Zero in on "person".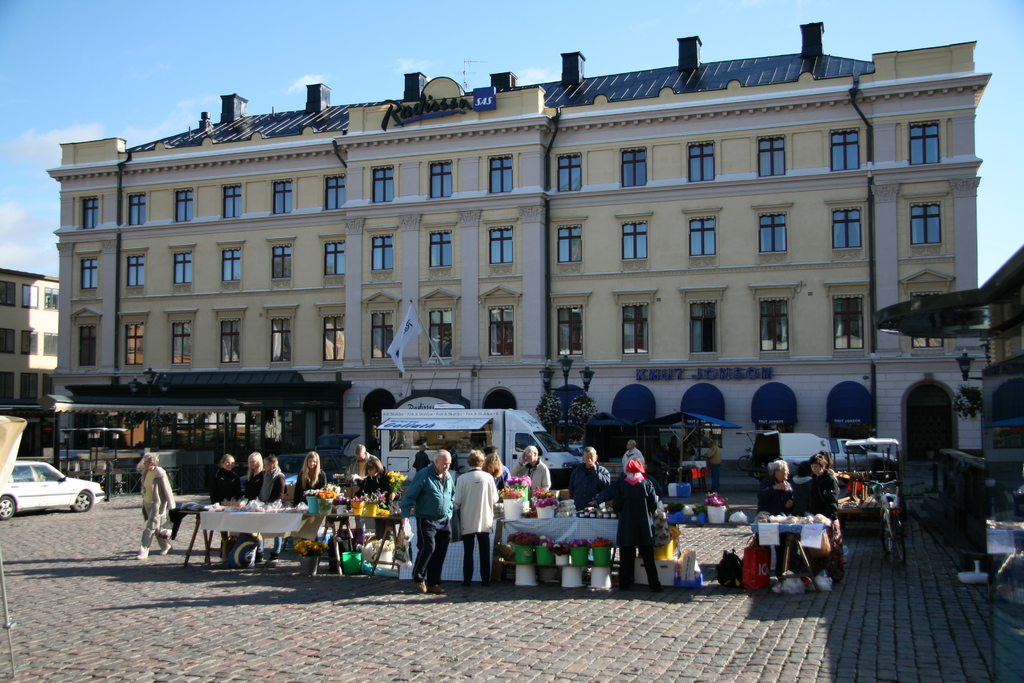
Zeroed in: (350,448,397,543).
